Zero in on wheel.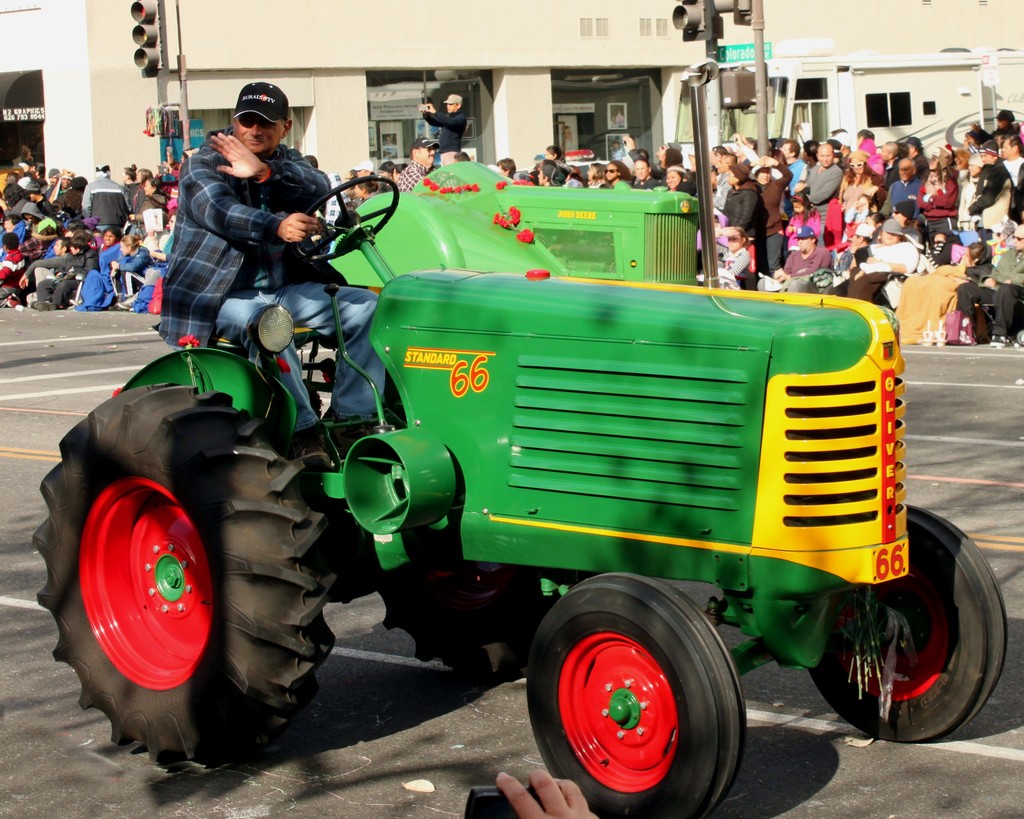
Zeroed in: crop(806, 501, 1007, 746).
